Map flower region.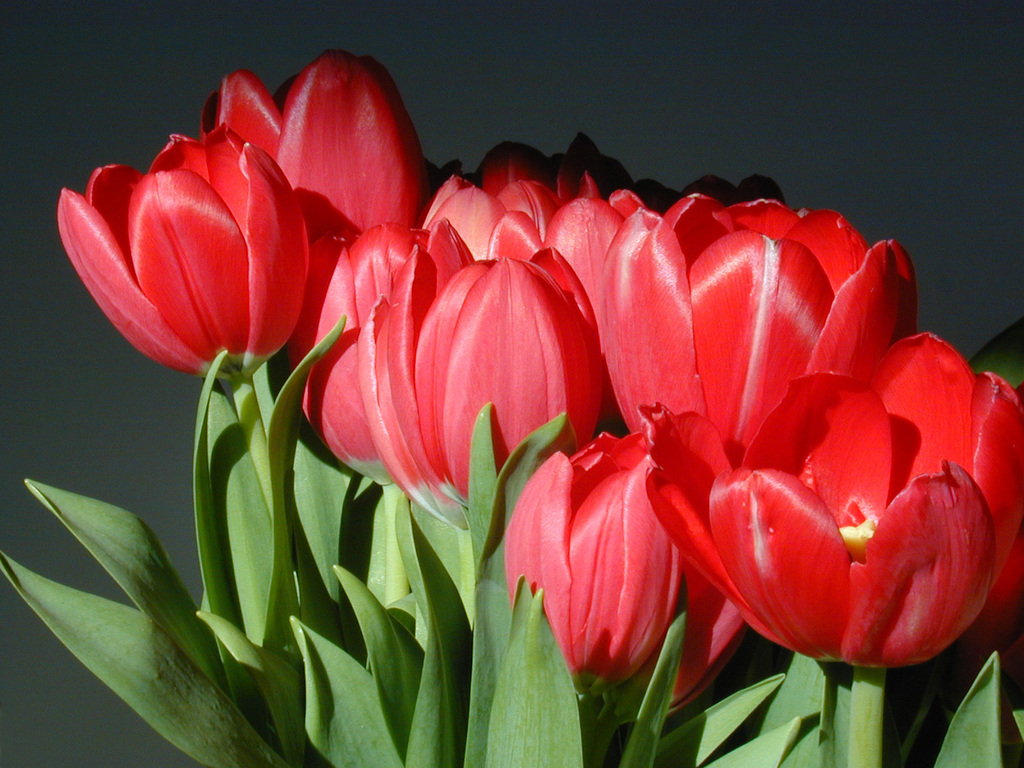
Mapped to <region>646, 360, 995, 674</region>.
